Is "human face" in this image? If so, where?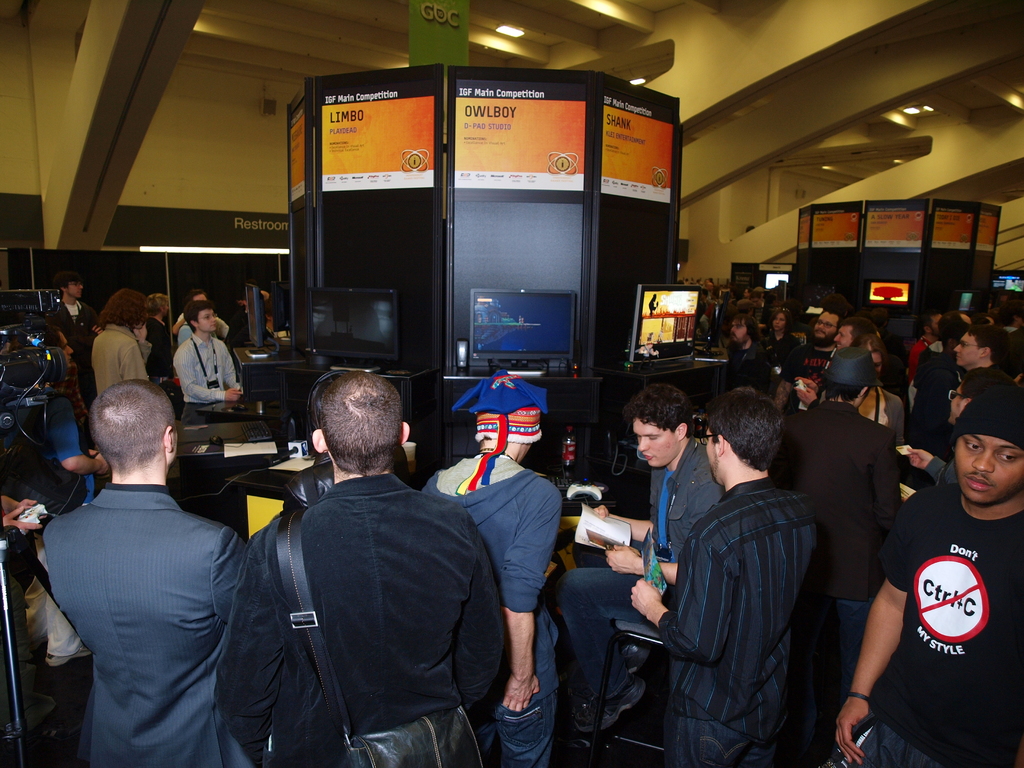
Yes, at x1=67, y1=280, x2=83, y2=300.
